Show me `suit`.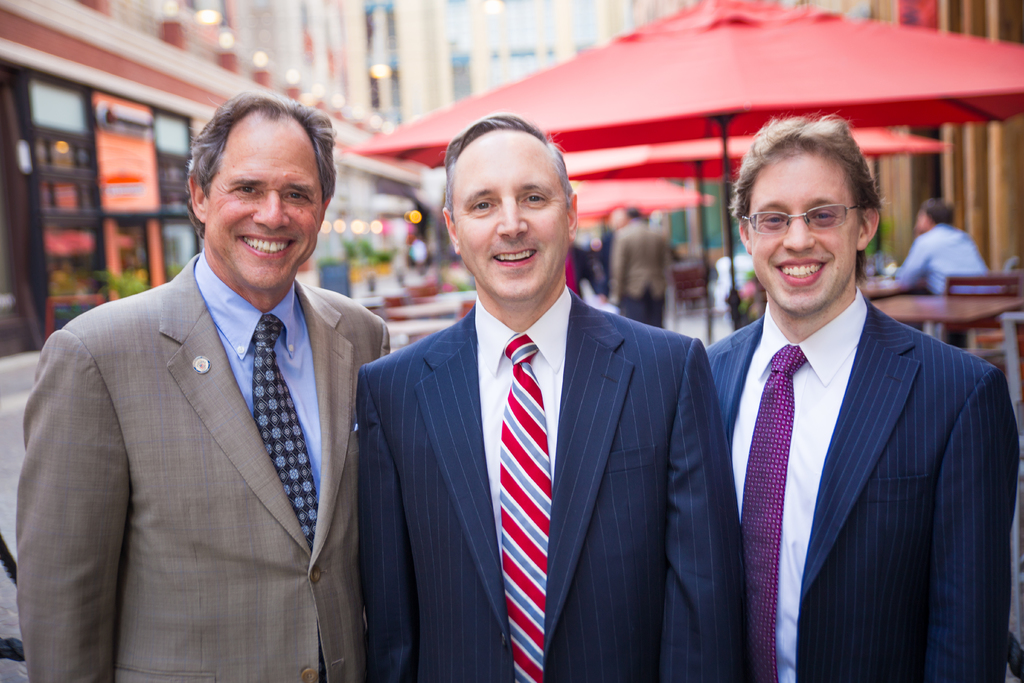
`suit` is here: (706,304,1023,682).
